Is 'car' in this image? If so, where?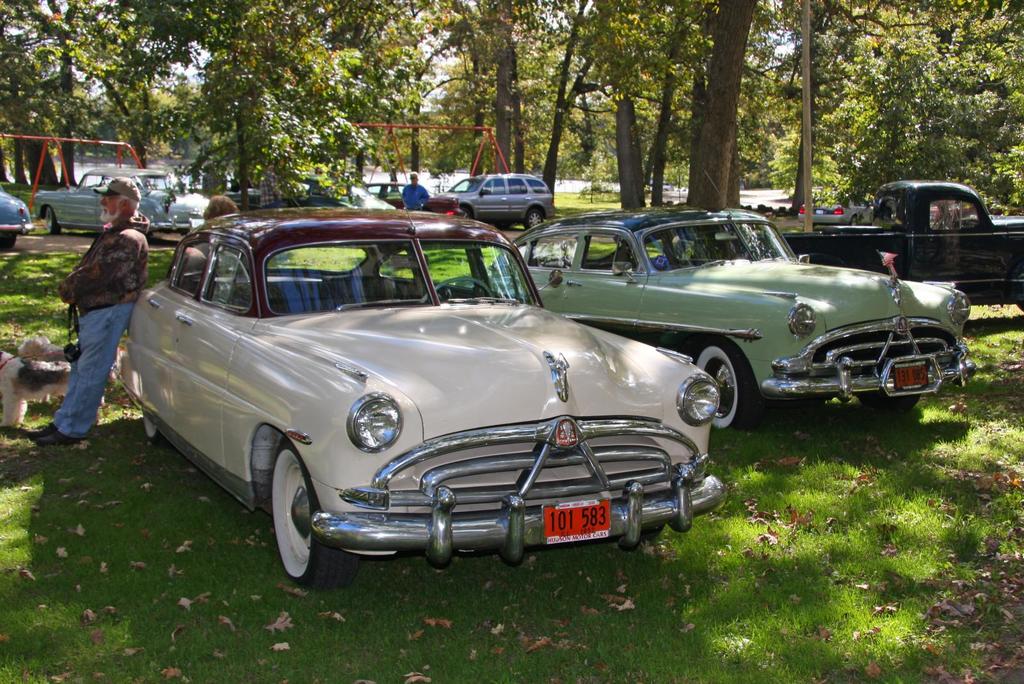
Yes, at (673, 177, 1023, 310).
